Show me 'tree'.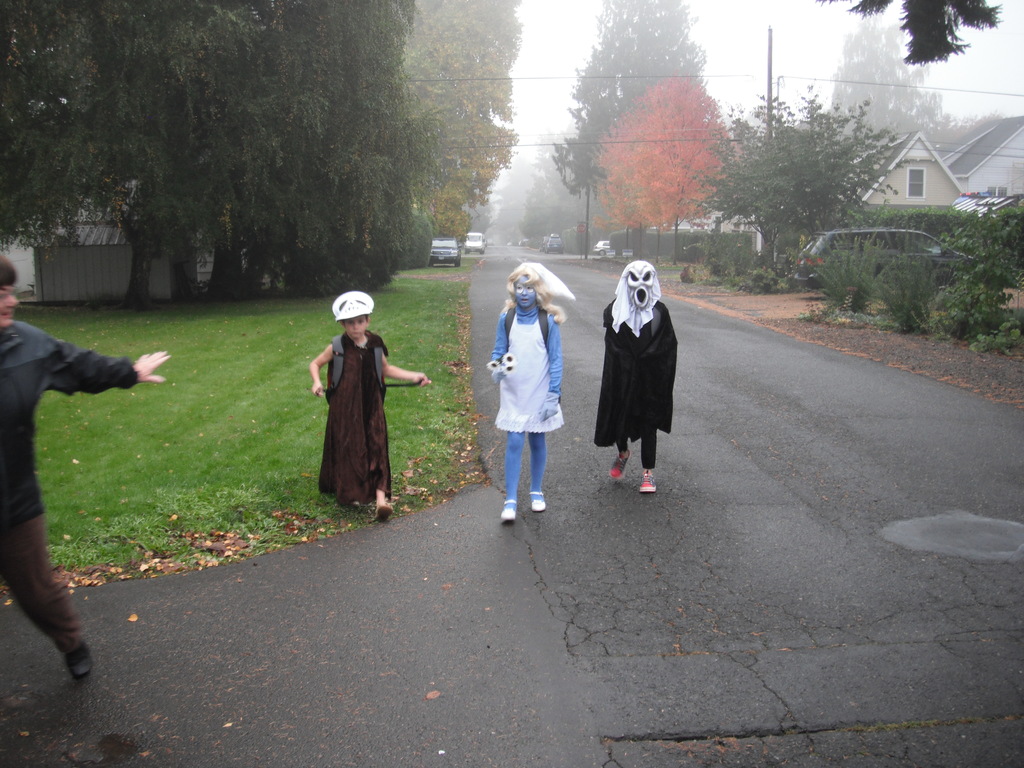
'tree' is here: 220/0/399/307.
